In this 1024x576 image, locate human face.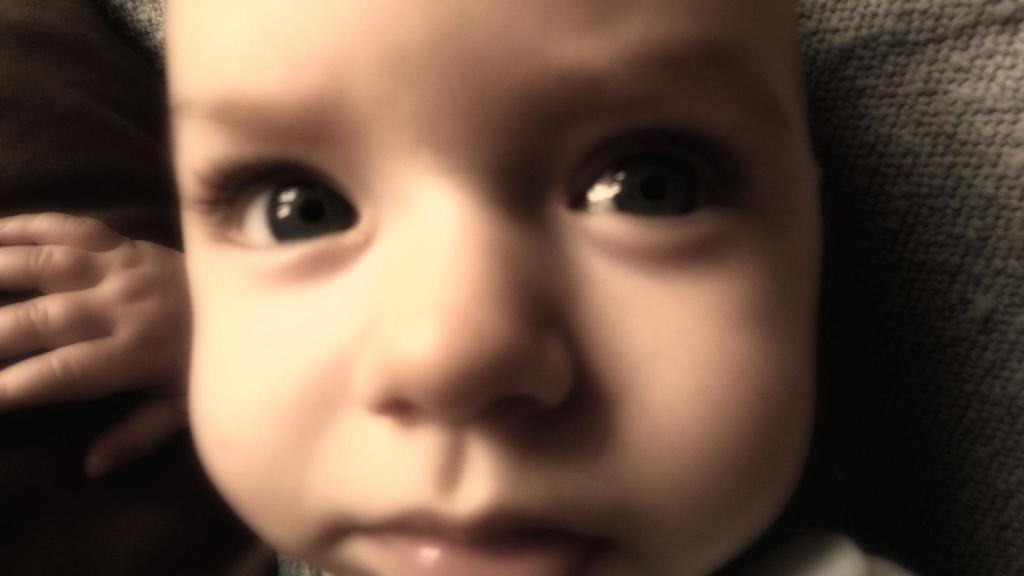
Bounding box: bbox(163, 0, 814, 575).
